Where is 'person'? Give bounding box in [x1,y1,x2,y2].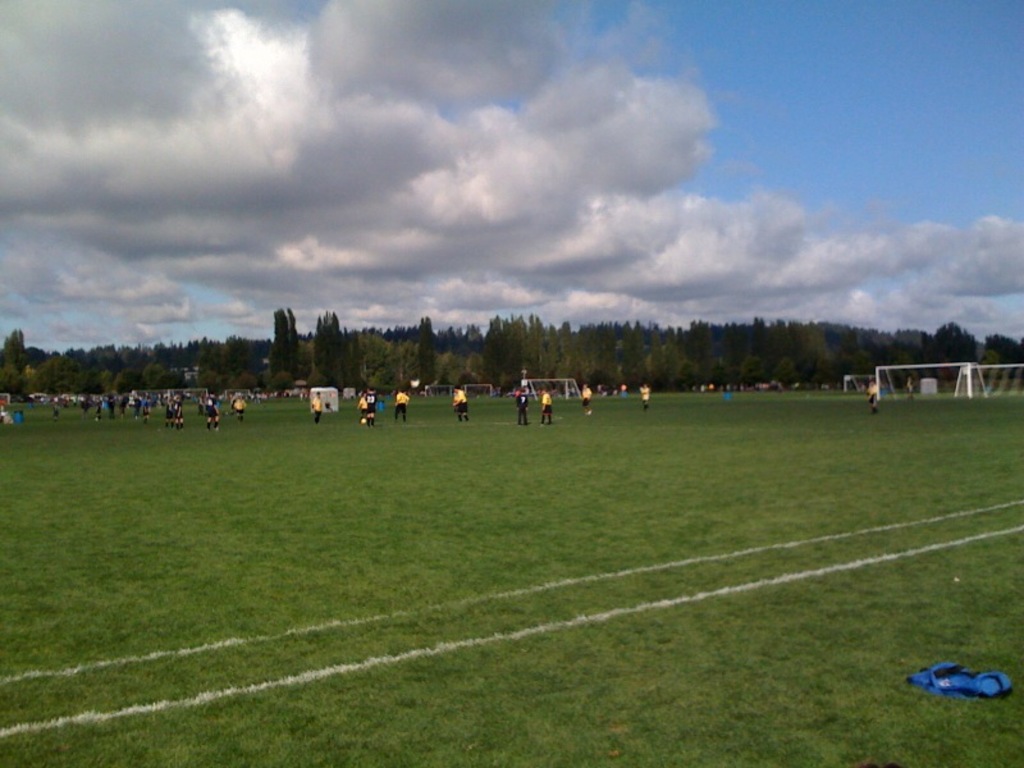
[637,381,646,408].
